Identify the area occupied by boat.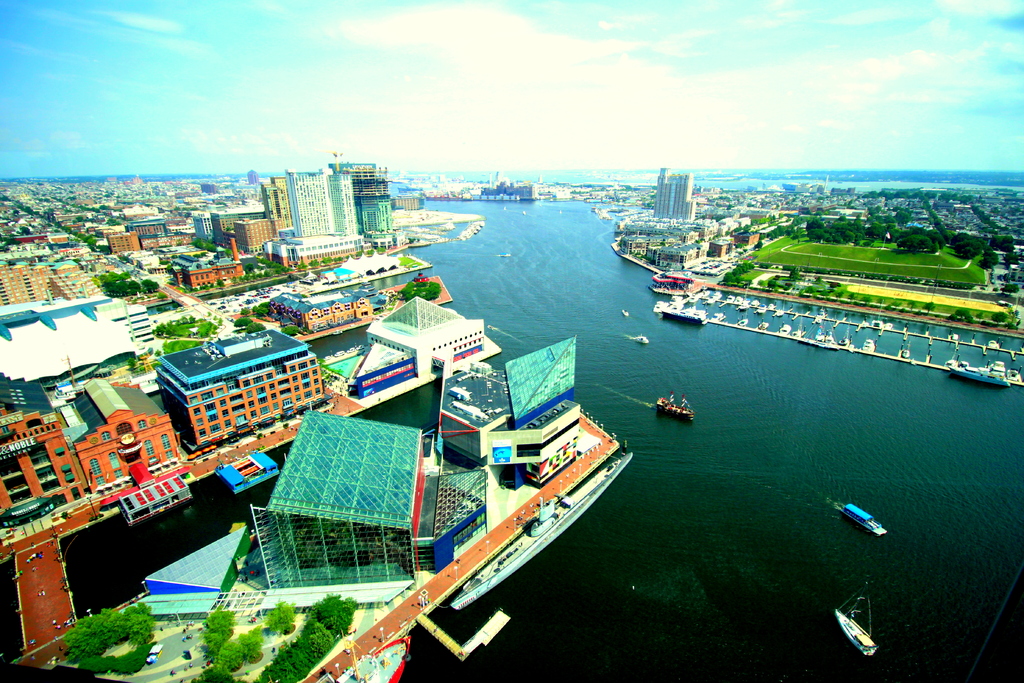
Area: BBox(659, 393, 694, 425).
